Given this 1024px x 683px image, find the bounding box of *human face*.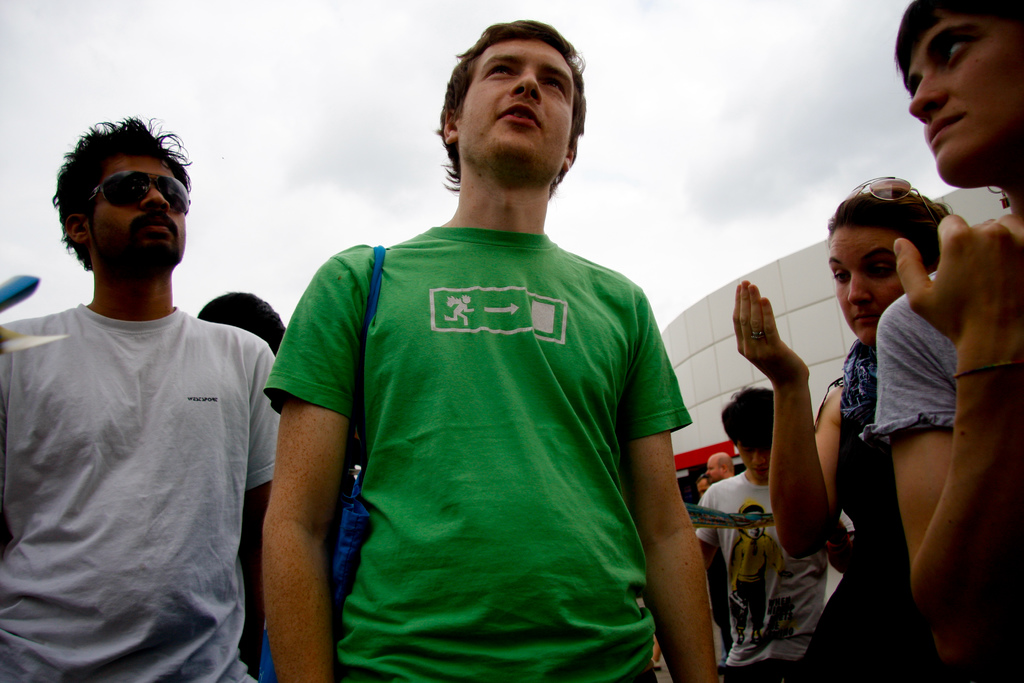
detection(824, 227, 904, 346).
